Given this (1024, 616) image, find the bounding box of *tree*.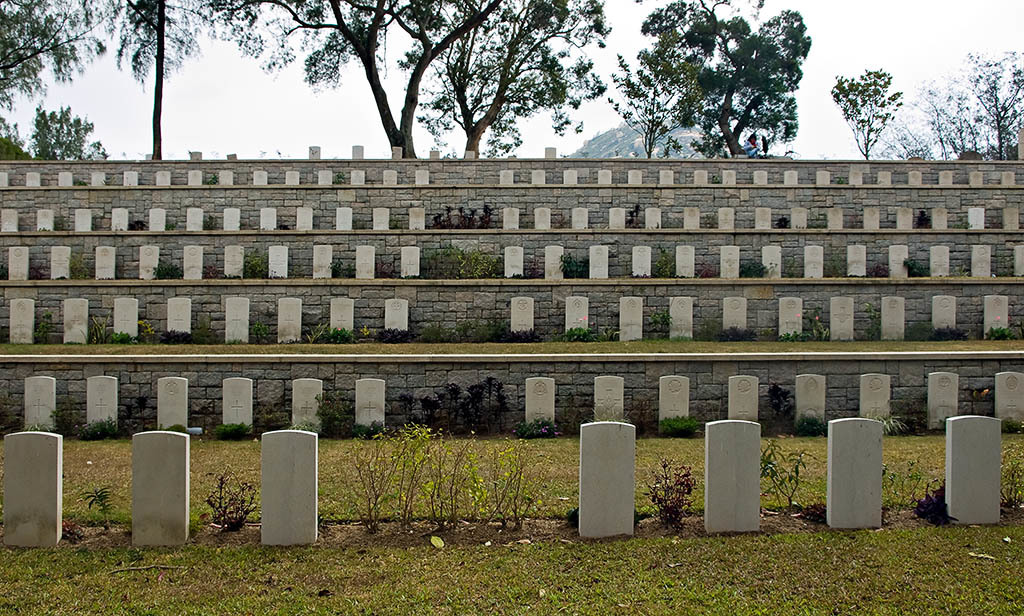
<box>283,0,624,154</box>.
